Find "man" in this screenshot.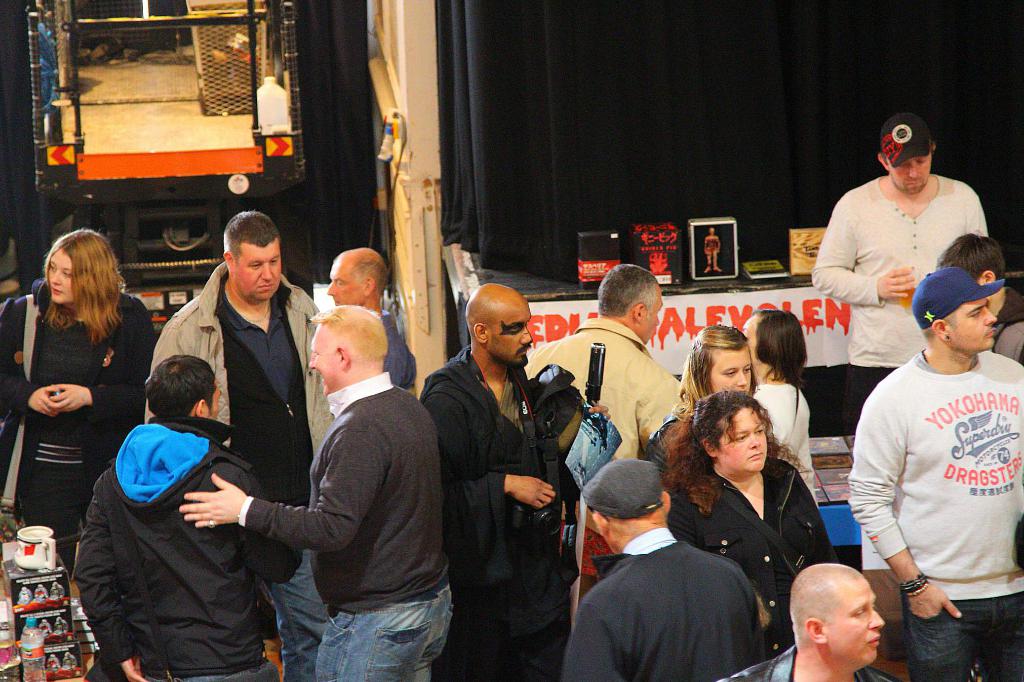
The bounding box for "man" is box=[811, 114, 993, 424].
